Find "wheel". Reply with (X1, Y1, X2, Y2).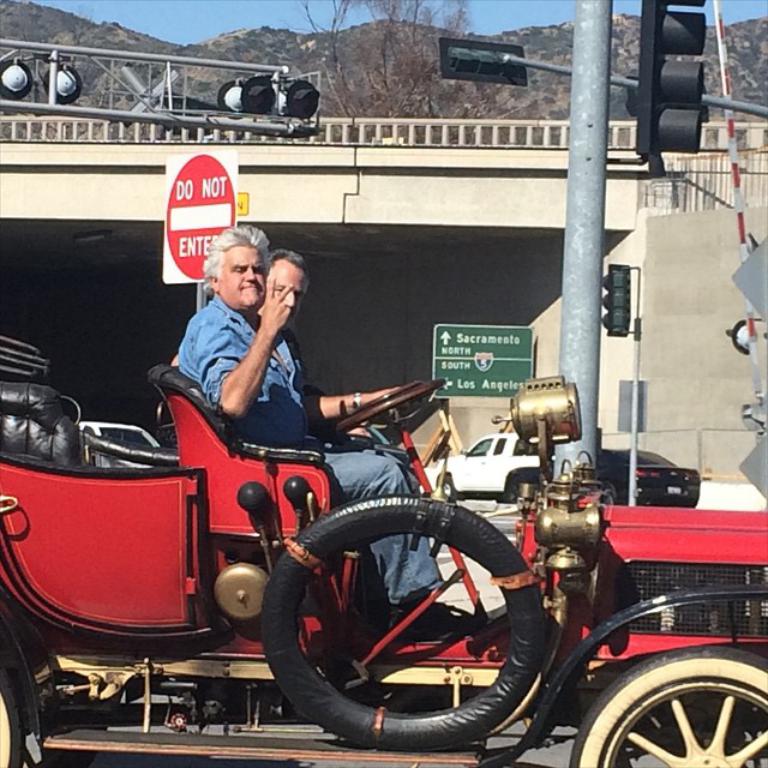
(262, 498, 544, 745).
